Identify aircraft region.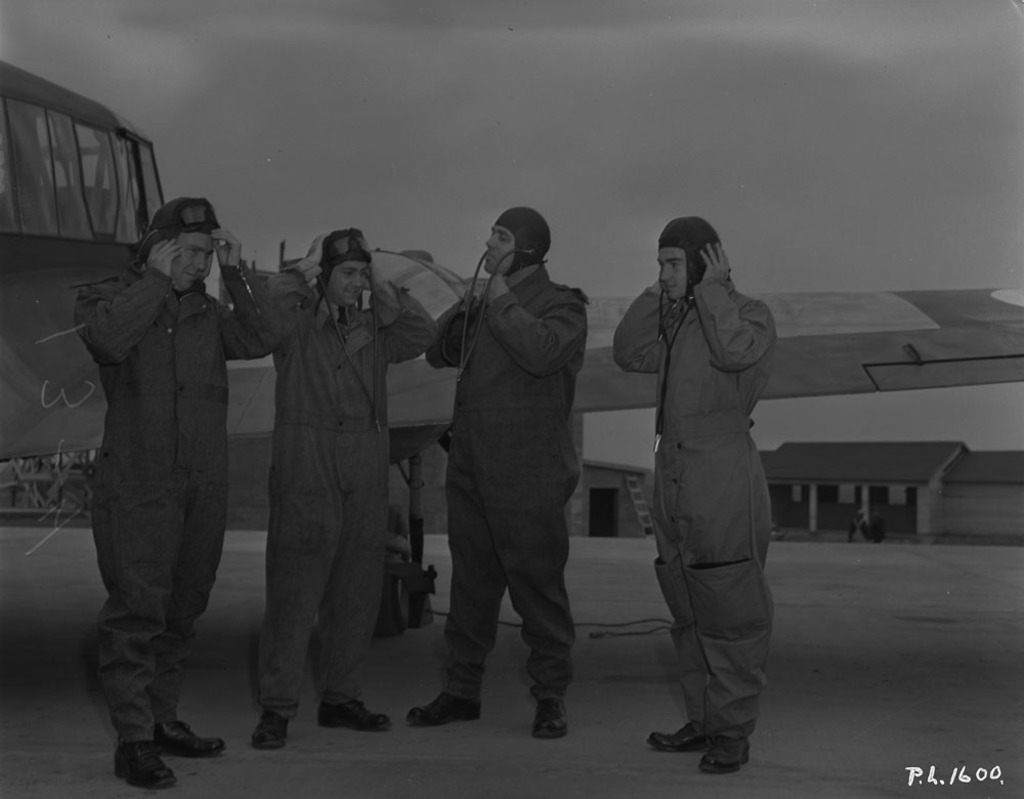
Region: select_region(0, 55, 1023, 637).
